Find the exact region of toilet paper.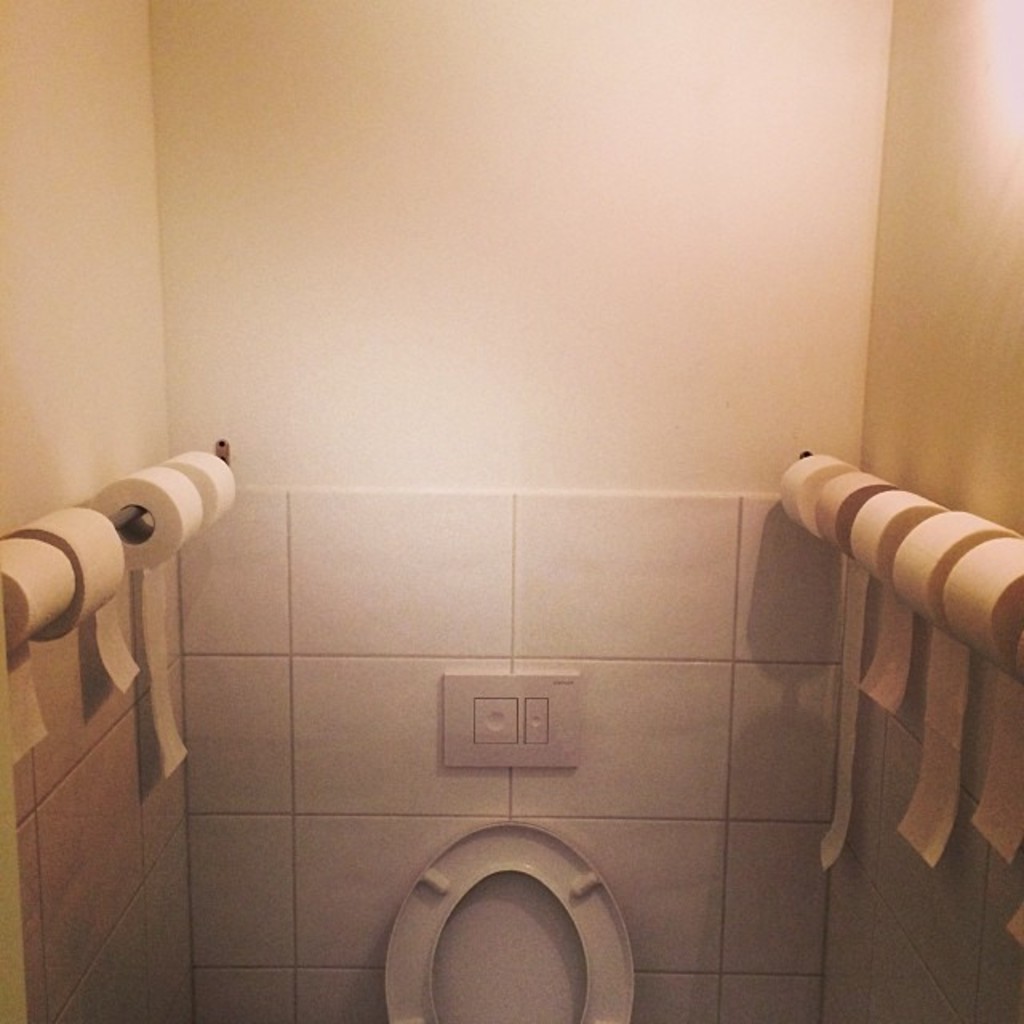
Exact region: 19 504 146 696.
